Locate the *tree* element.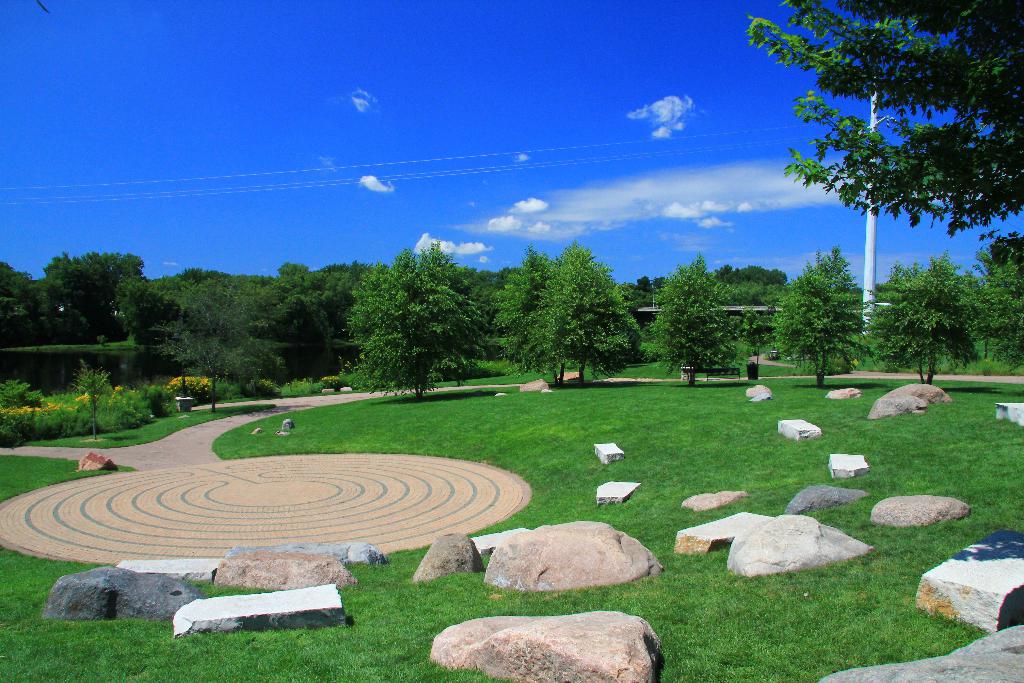
Element bbox: left=471, top=270, right=519, bottom=328.
